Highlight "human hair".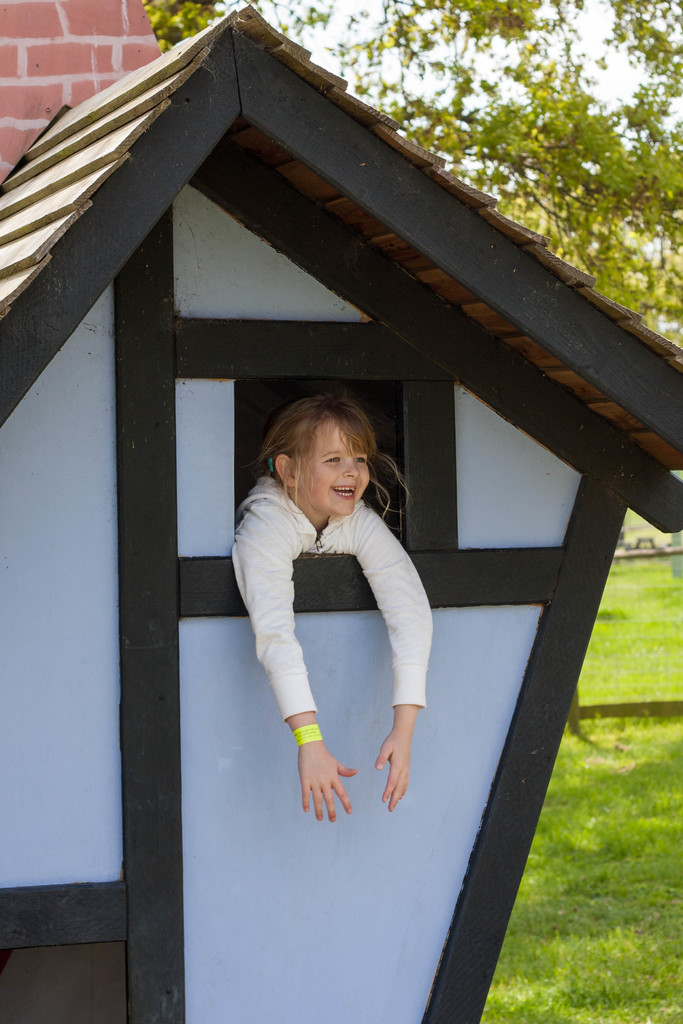
Highlighted region: rect(263, 408, 398, 535).
